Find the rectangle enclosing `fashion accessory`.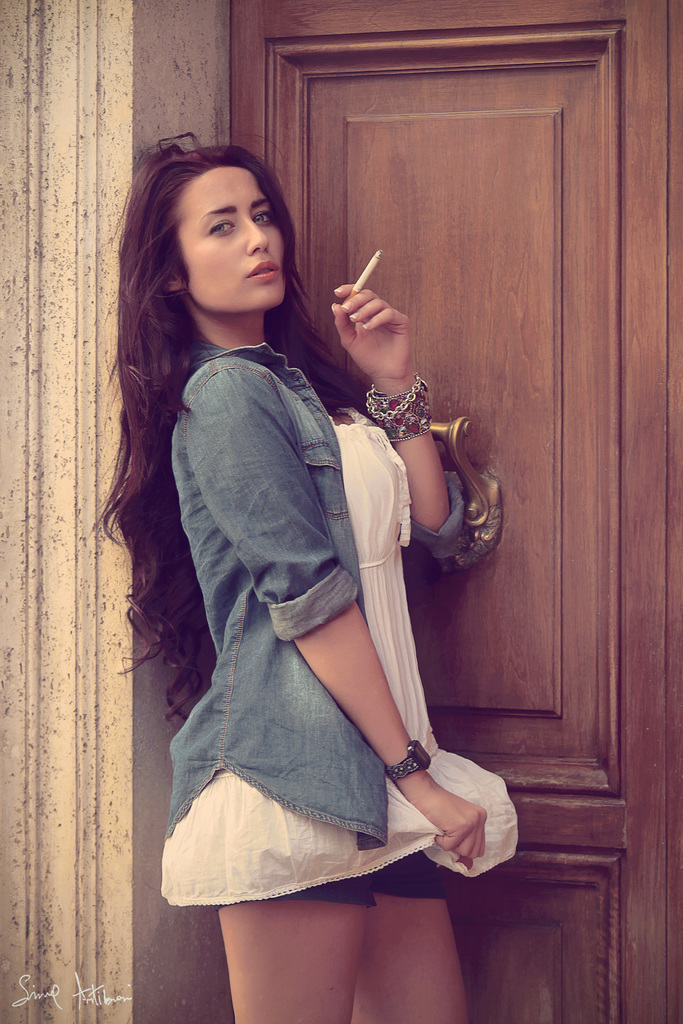
BBox(364, 365, 432, 447).
